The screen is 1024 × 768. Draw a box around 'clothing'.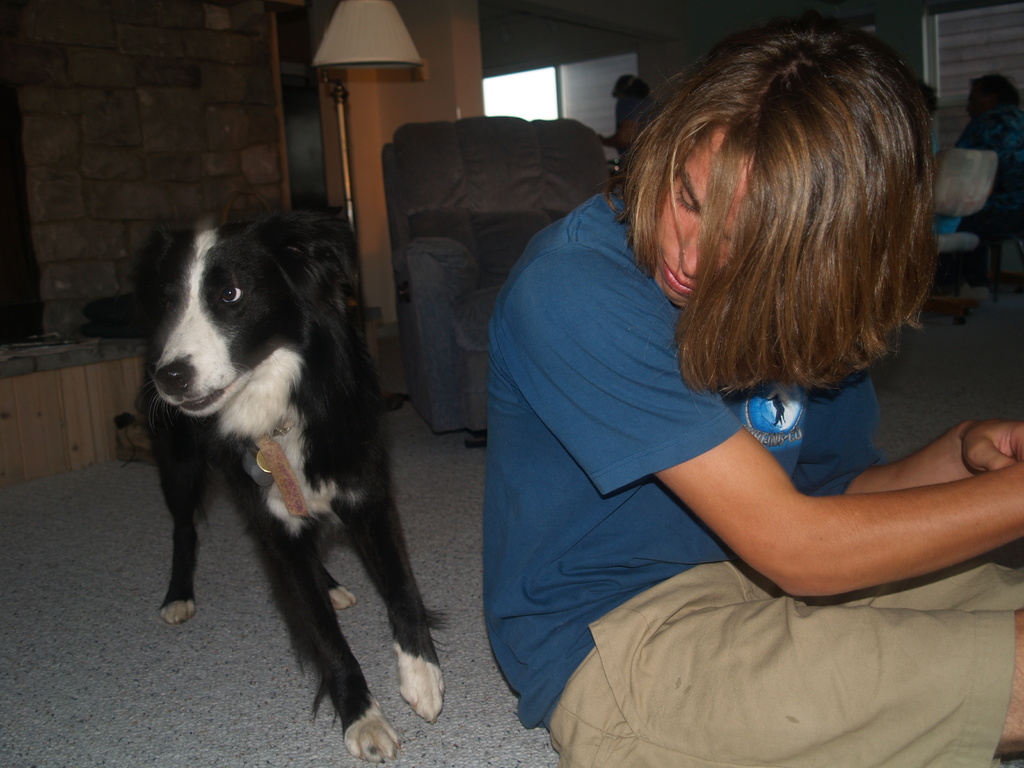
<bbox>488, 159, 1023, 767</bbox>.
